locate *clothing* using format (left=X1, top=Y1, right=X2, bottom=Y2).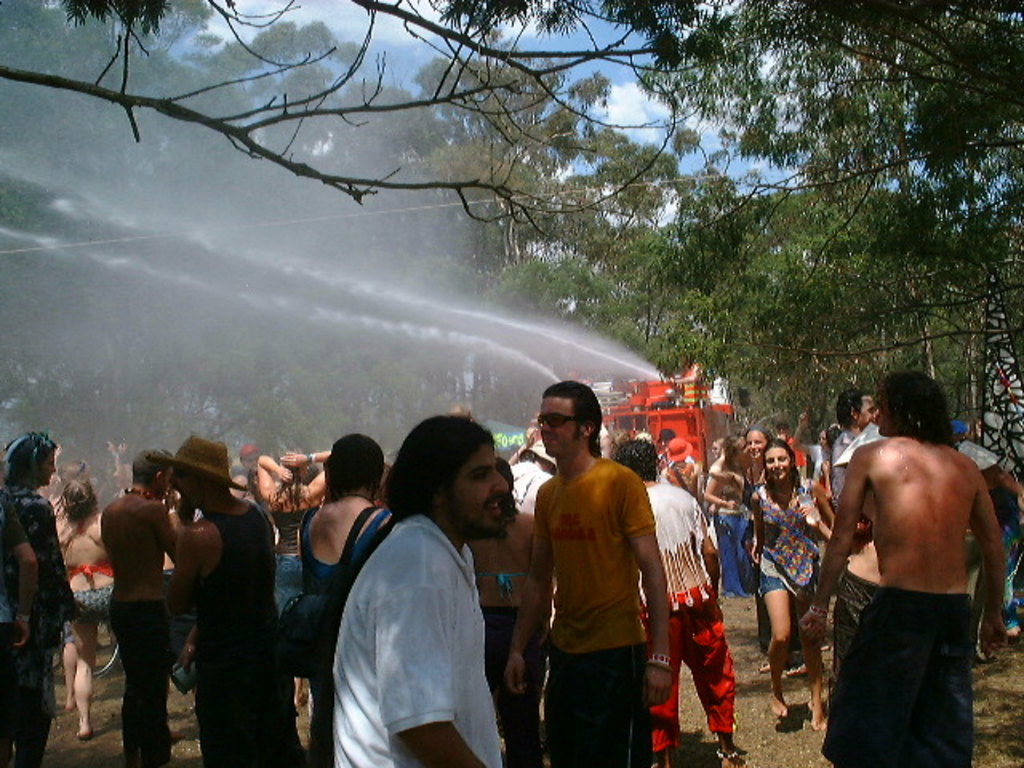
(left=749, top=478, right=811, bottom=619).
